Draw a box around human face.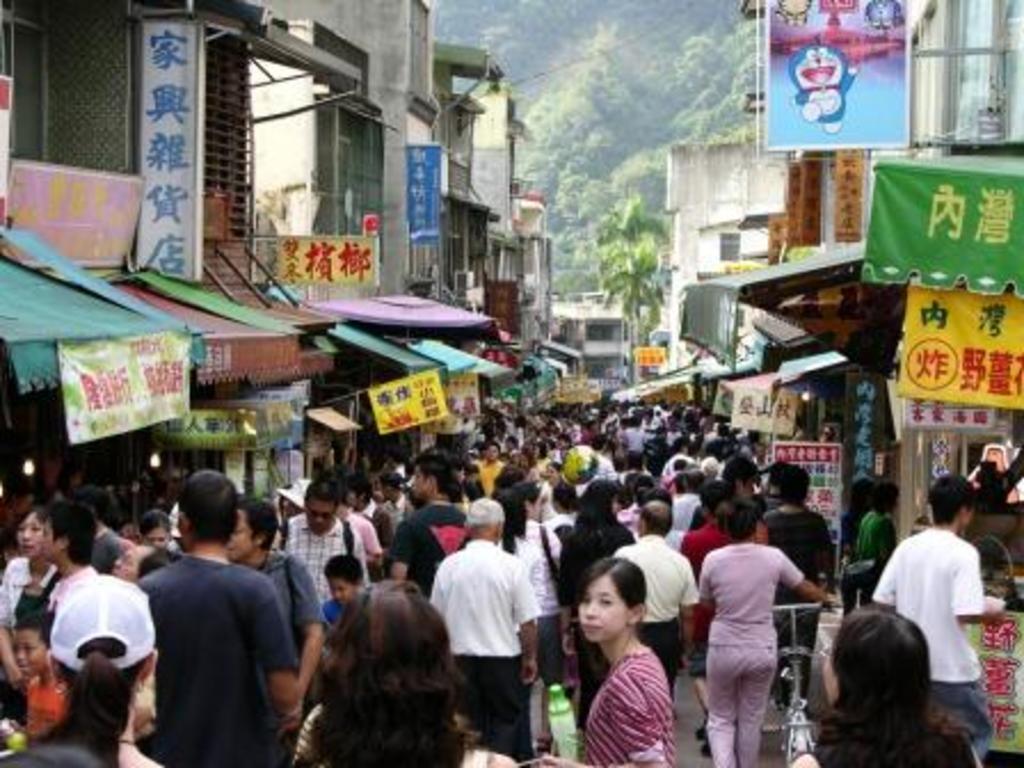
rect(39, 512, 69, 562).
